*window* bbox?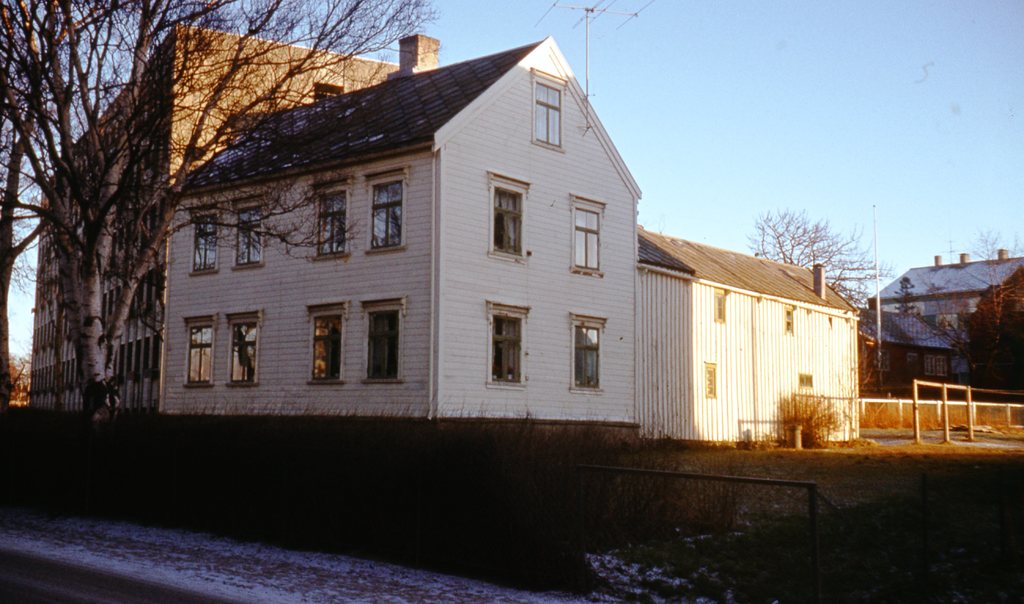
left=180, top=317, right=214, bottom=386
